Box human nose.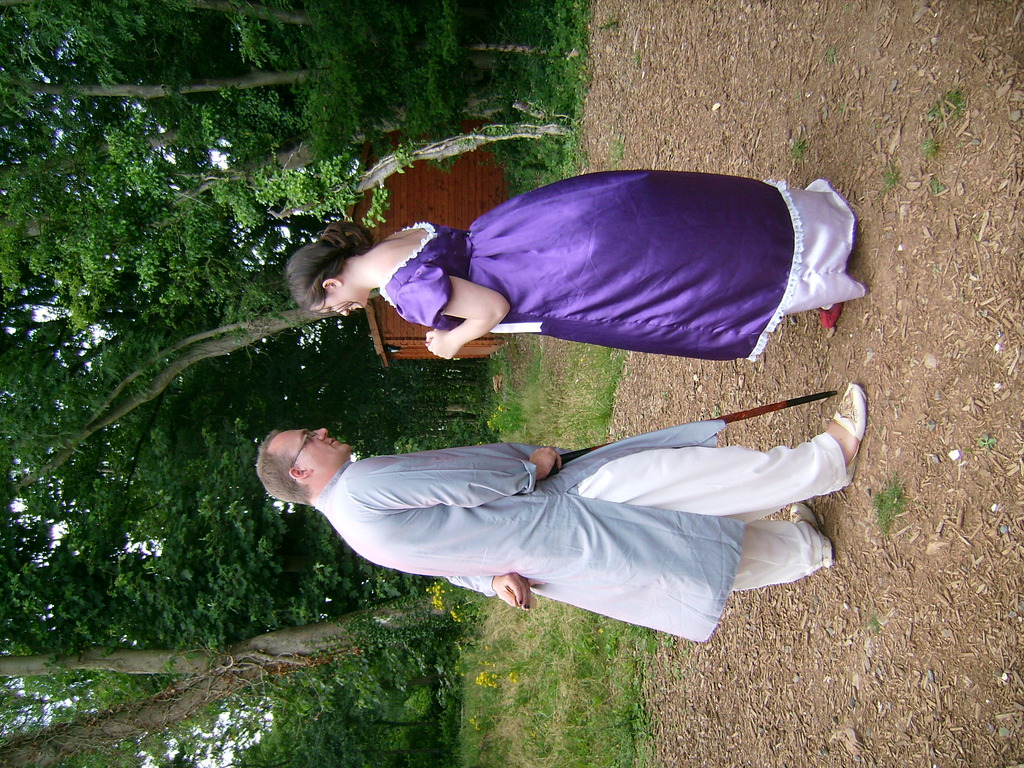
x1=311, y1=424, x2=327, y2=438.
